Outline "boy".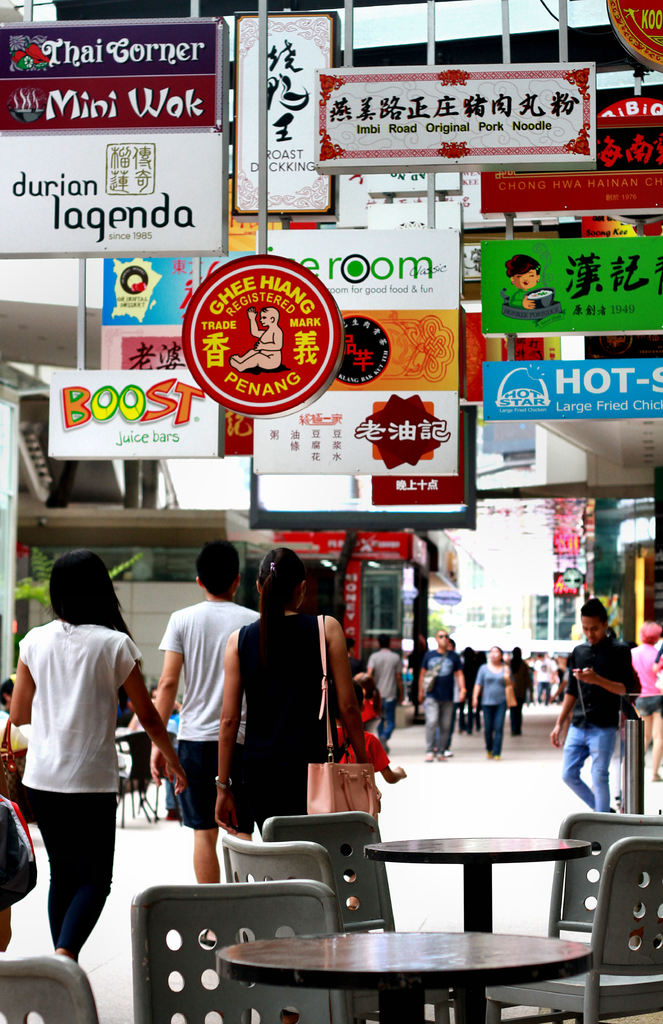
Outline: 149,540,266,884.
